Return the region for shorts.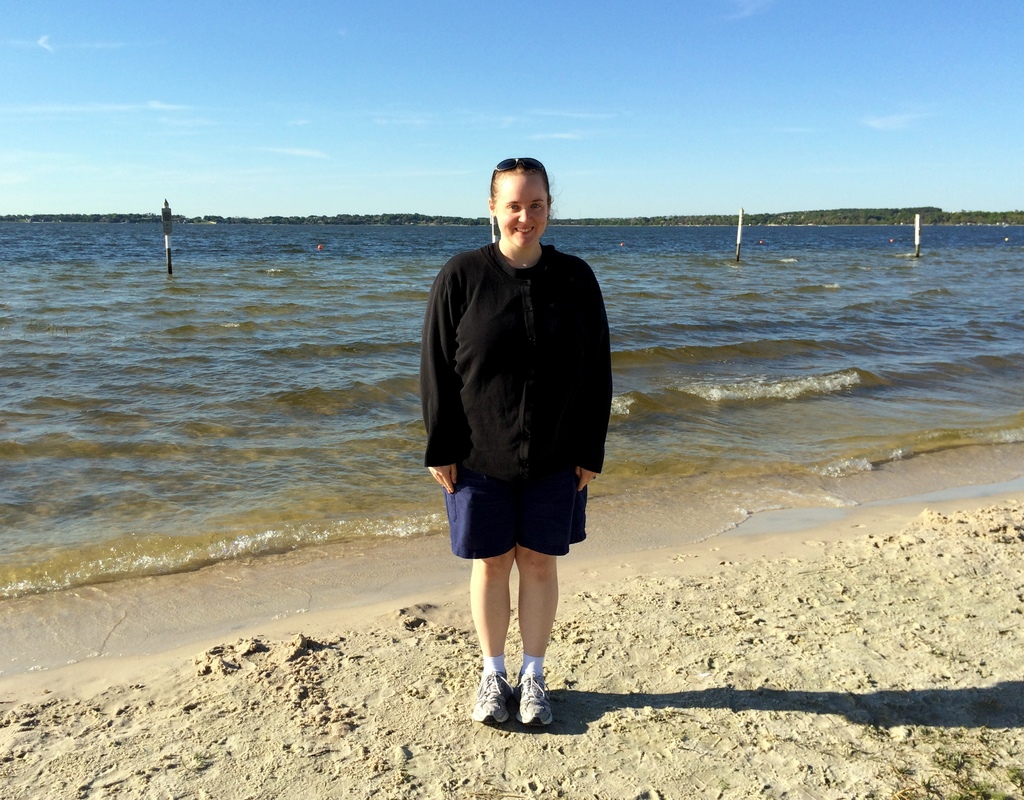
(443,502,591,559).
